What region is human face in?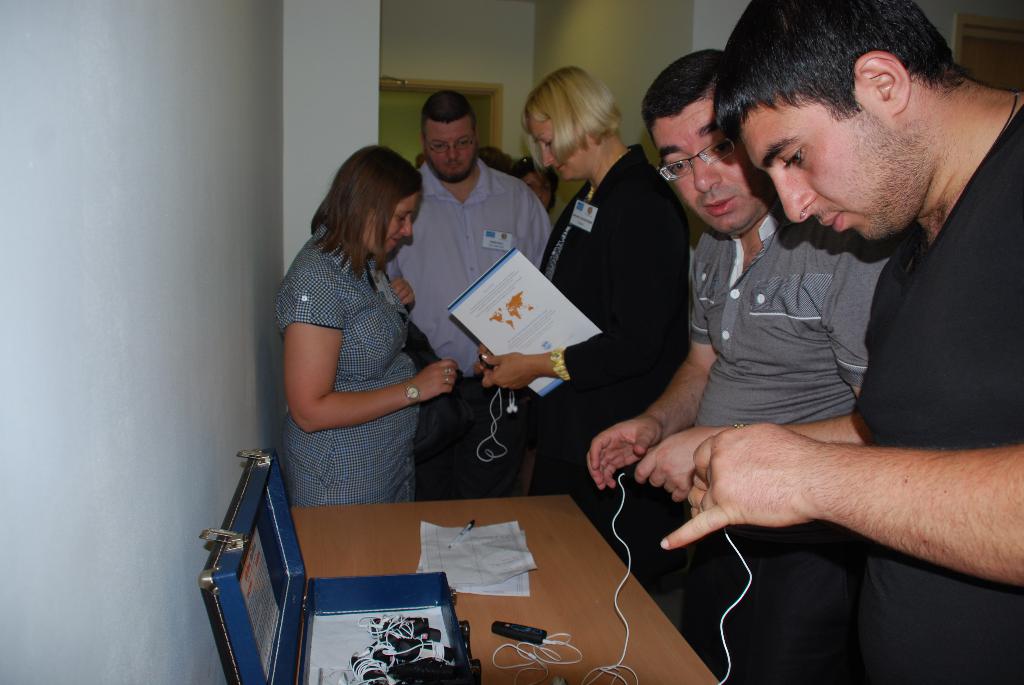
x1=425, y1=116, x2=477, y2=185.
